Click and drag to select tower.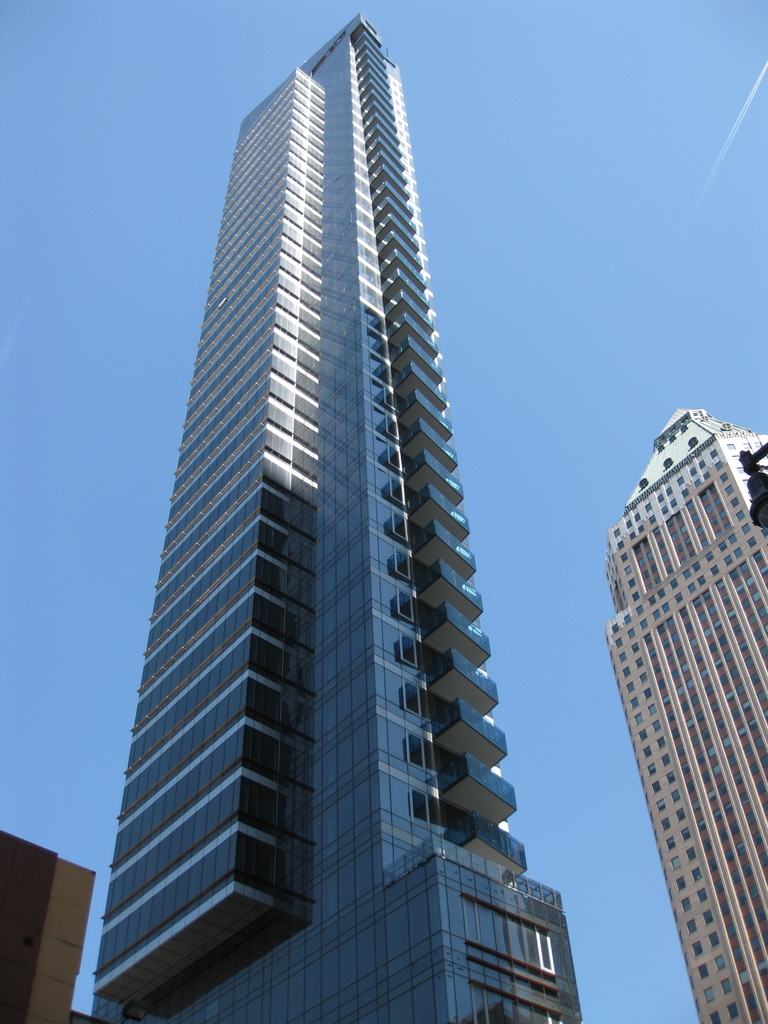
Selection: [x1=89, y1=12, x2=588, y2=1023].
